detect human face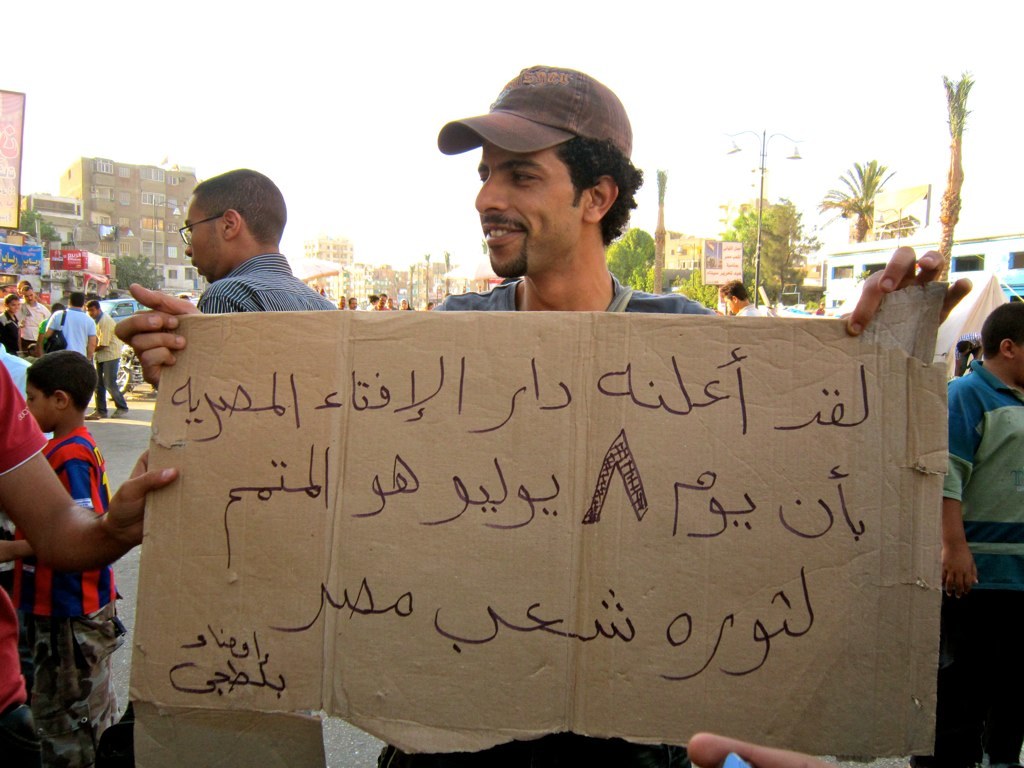
box(476, 143, 574, 276)
